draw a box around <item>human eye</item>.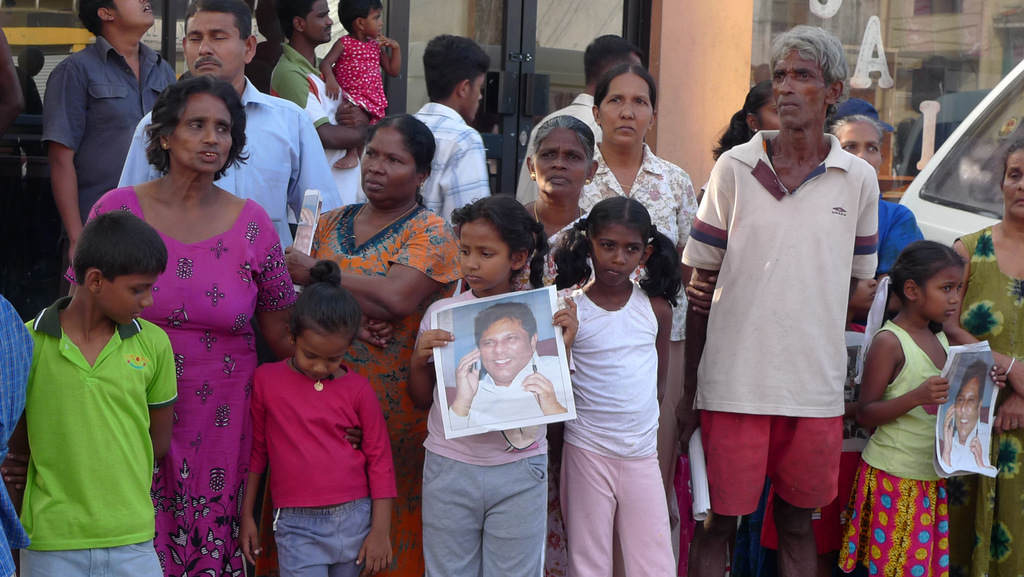
locate(216, 122, 235, 137).
